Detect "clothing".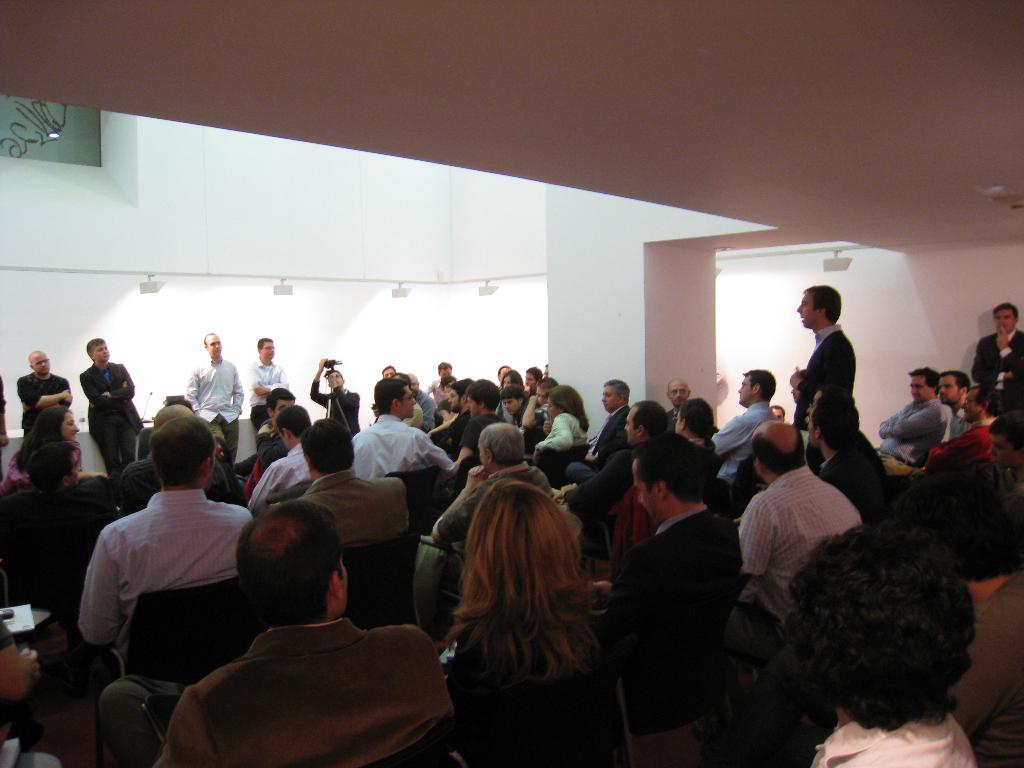
Detected at (left=460, top=414, right=515, bottom=458).
